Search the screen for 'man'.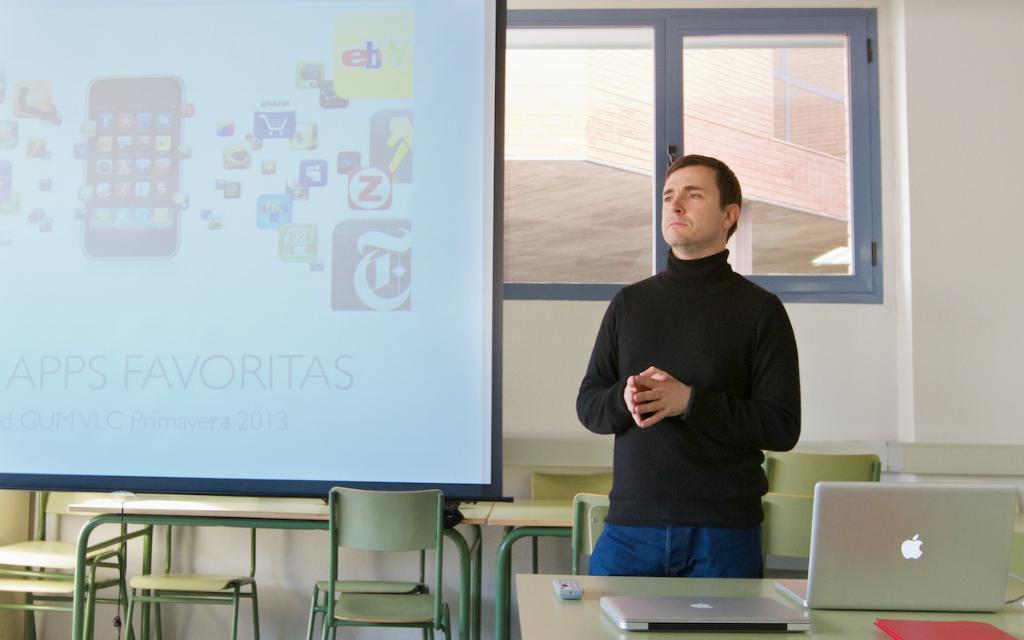
Found at 577, 154, 801, 579.
